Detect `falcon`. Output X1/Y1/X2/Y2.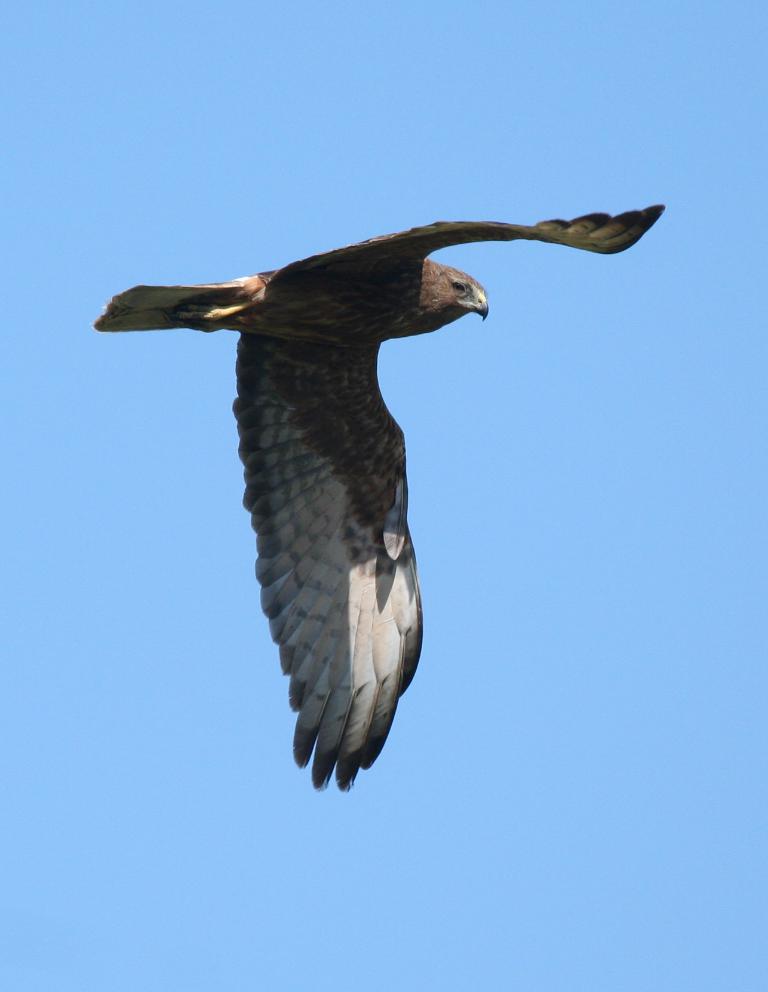
90/200/663/800.
